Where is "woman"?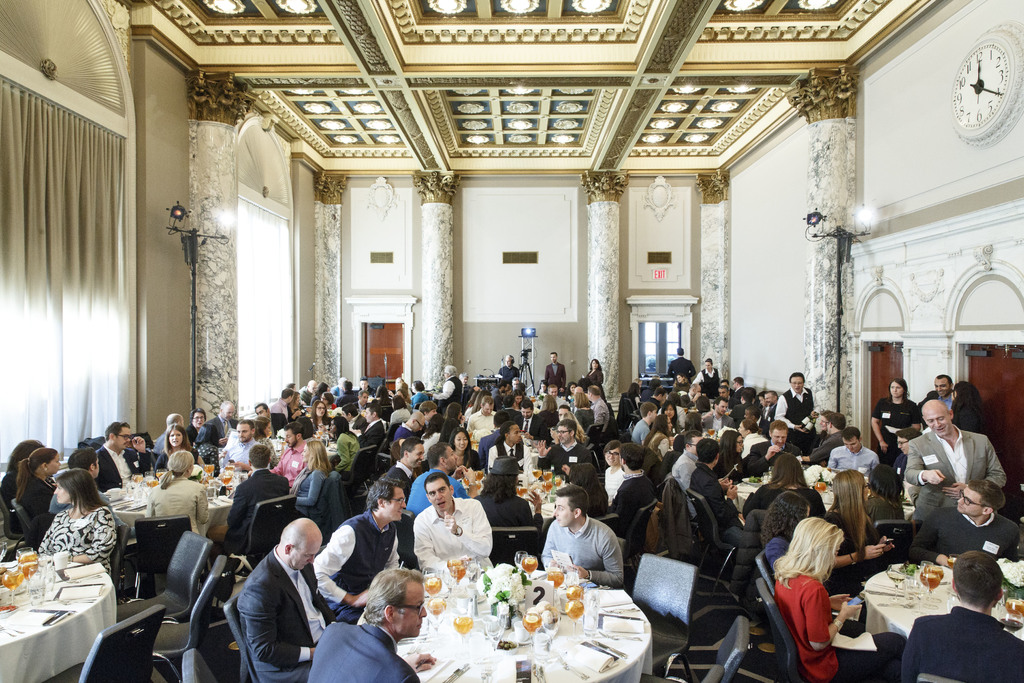
l=824, t=472, r=897, b=550.
